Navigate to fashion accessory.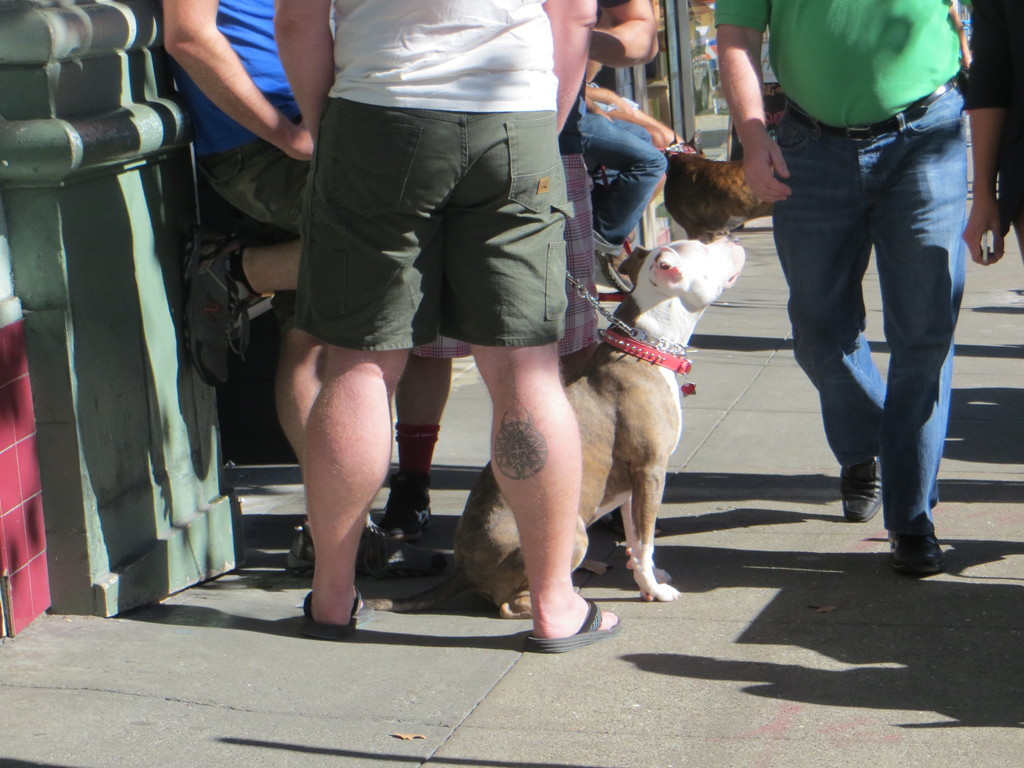
Navigation target: [x1=186, y1=229, x2=276, y2=383].
